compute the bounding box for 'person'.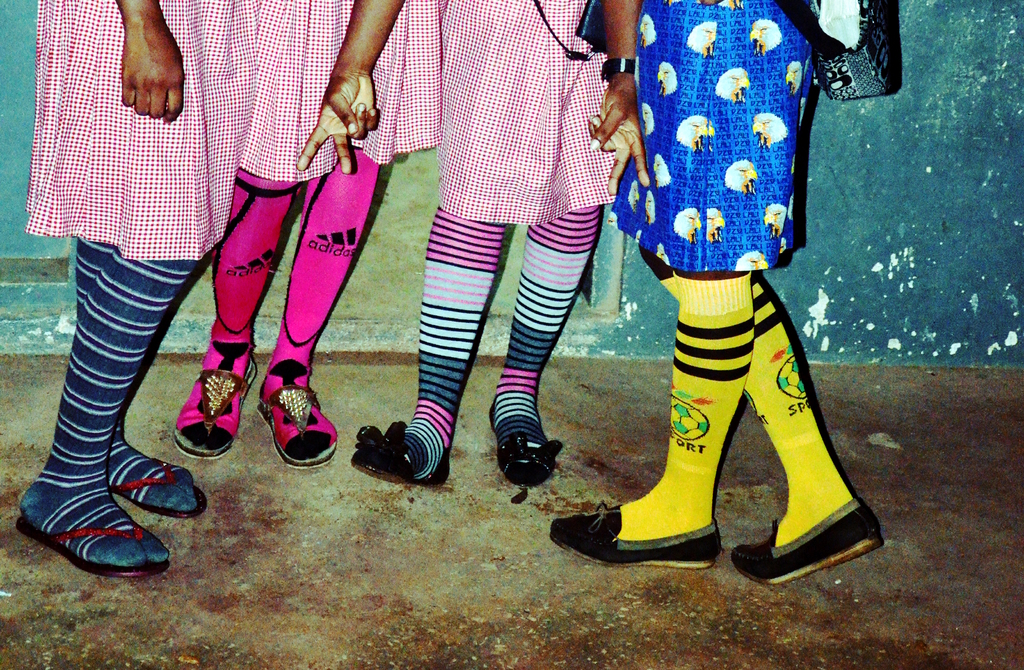
[15,0,264,578].
